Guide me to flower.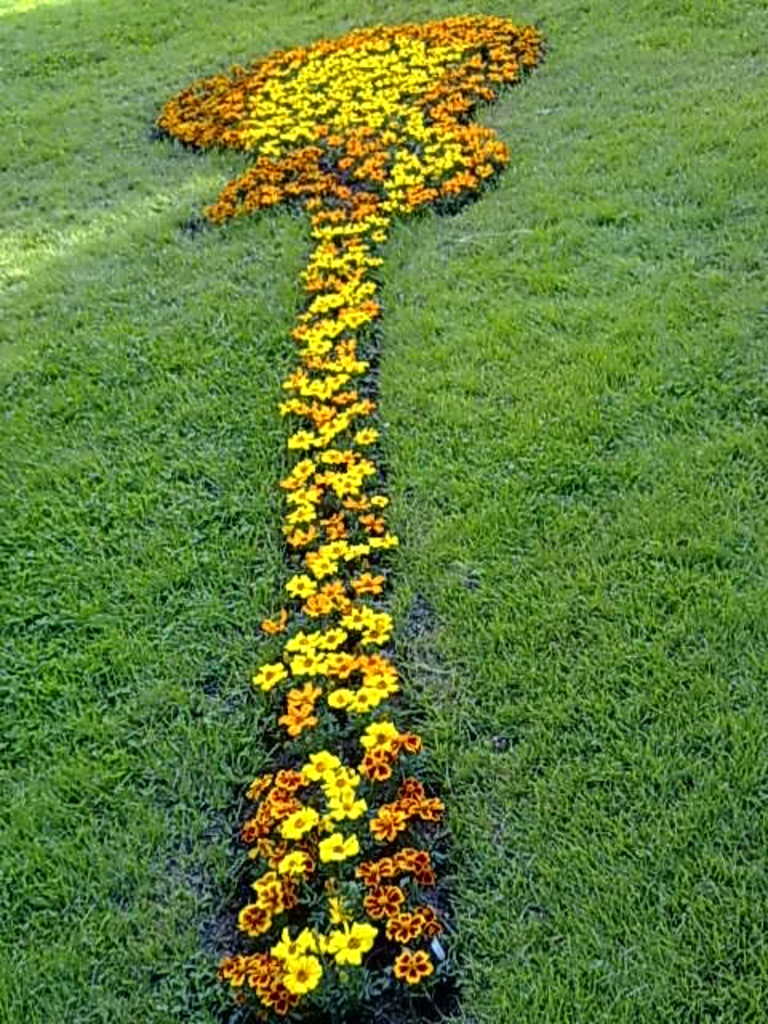
Guidance: left=282, top=950, right=322, bottom=990.
